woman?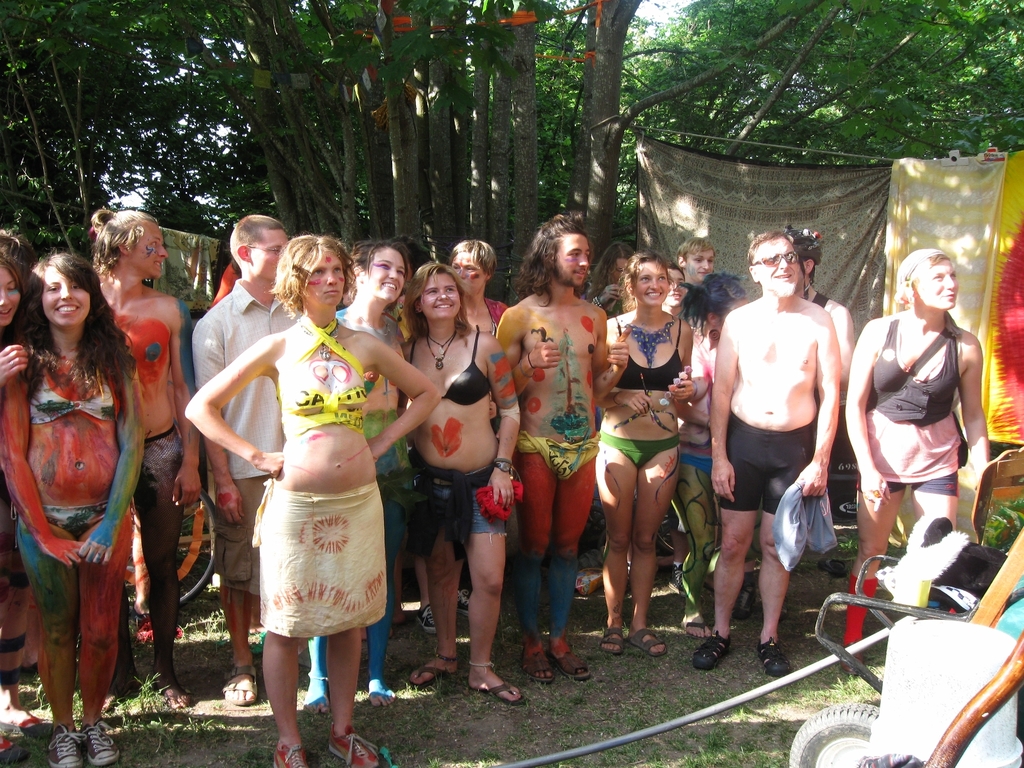
bbox=(851, 245, 995, 621)
